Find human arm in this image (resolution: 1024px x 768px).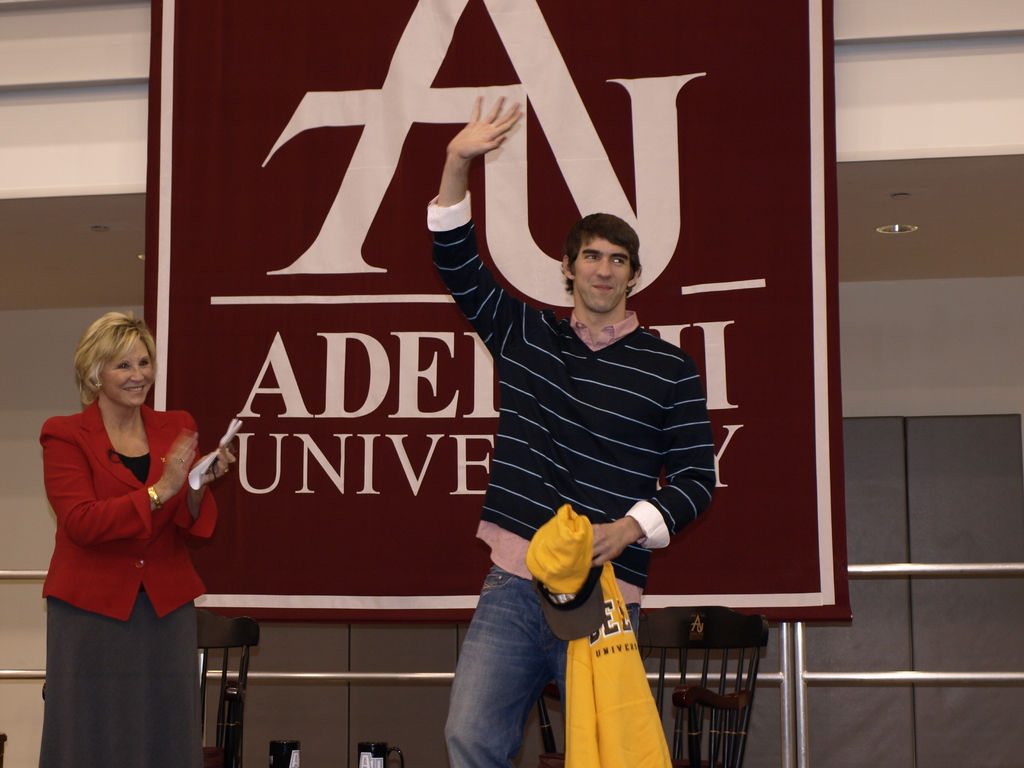
<bbox>45, 415, 199, 537</bbox>.
